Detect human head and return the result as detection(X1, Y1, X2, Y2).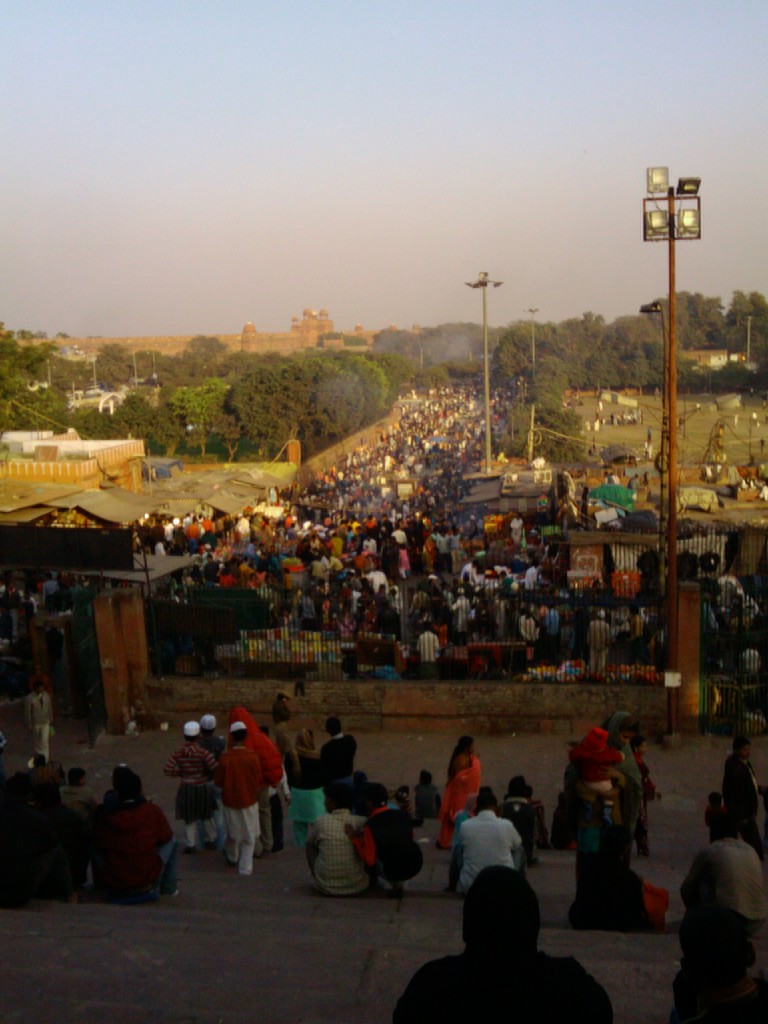
detection(440, 875, 566, 976).
